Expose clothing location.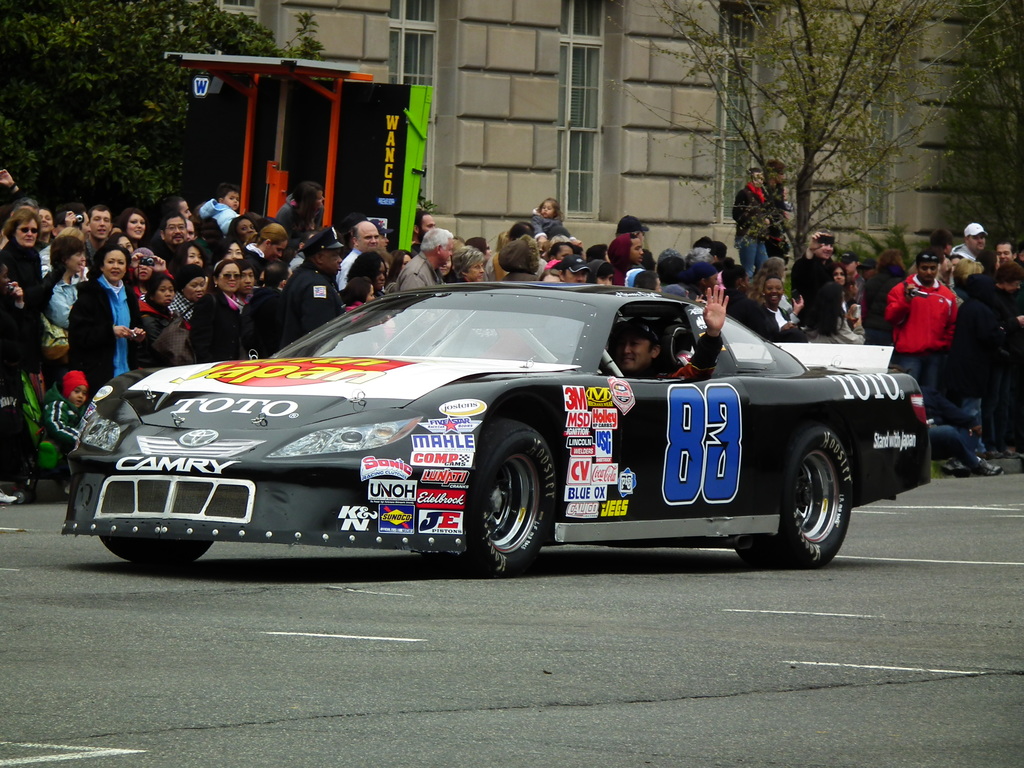
Exposed at bbox=[532, 208, 574, 244].
